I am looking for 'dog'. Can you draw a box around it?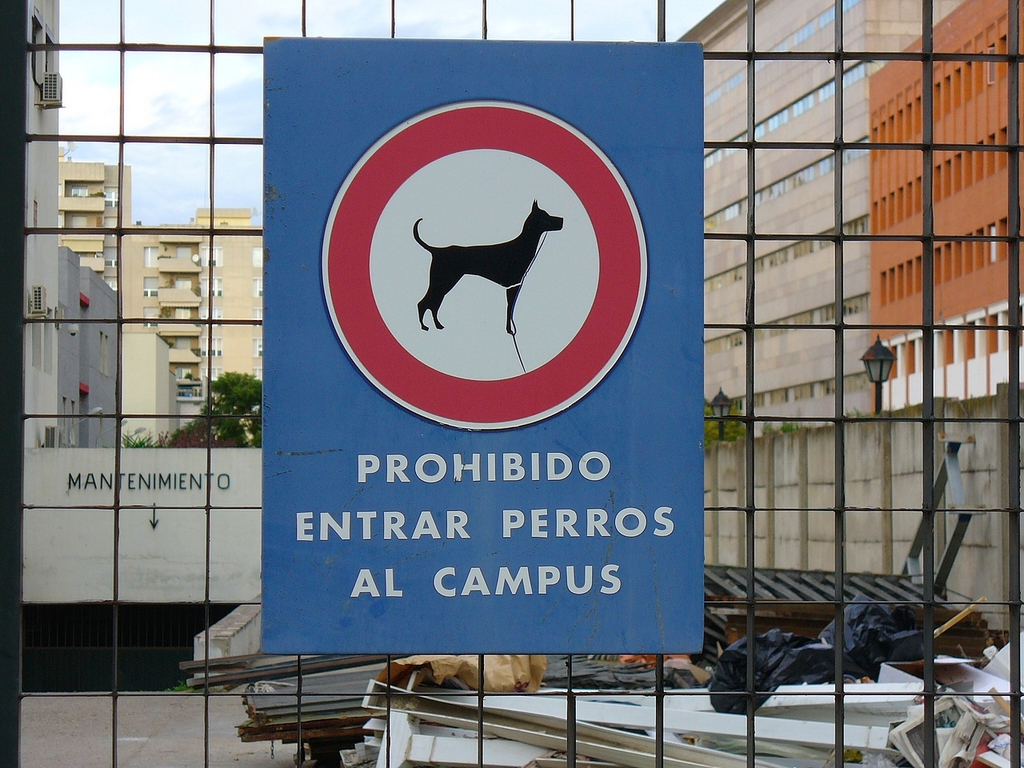
Sure, the bounding box is (left=412, top=202, right=566, bottom=330).
